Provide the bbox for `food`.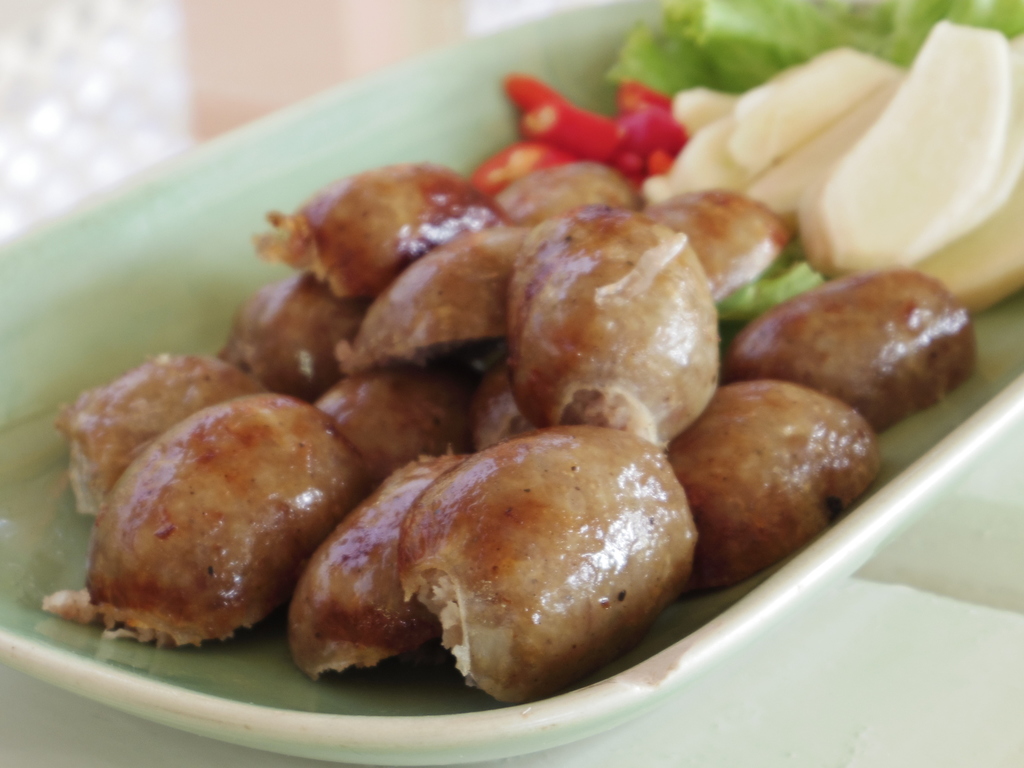
<box>606,0,1023,102</box>.
